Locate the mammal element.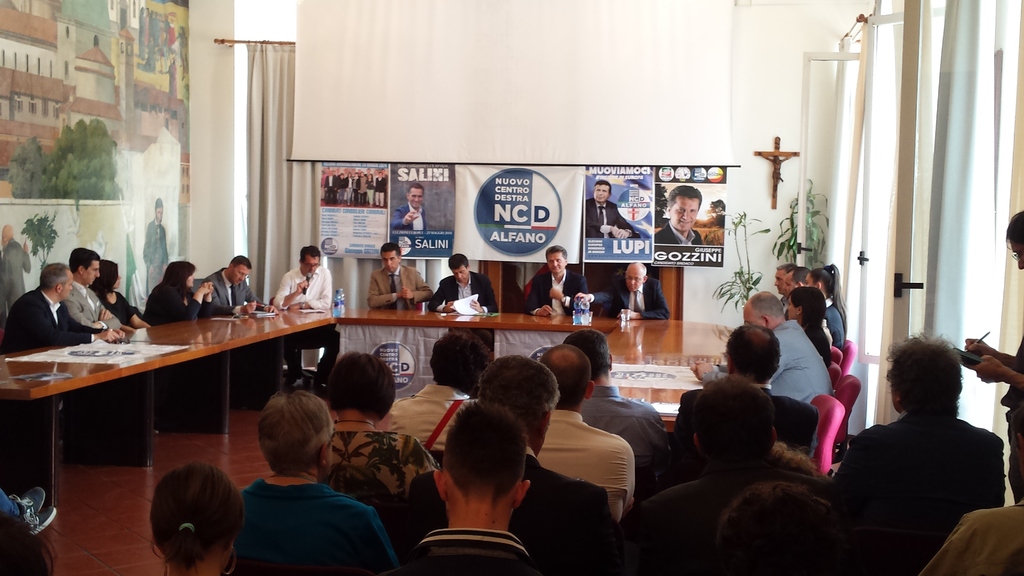
Element bbox: 3, 261, 102, 356.
